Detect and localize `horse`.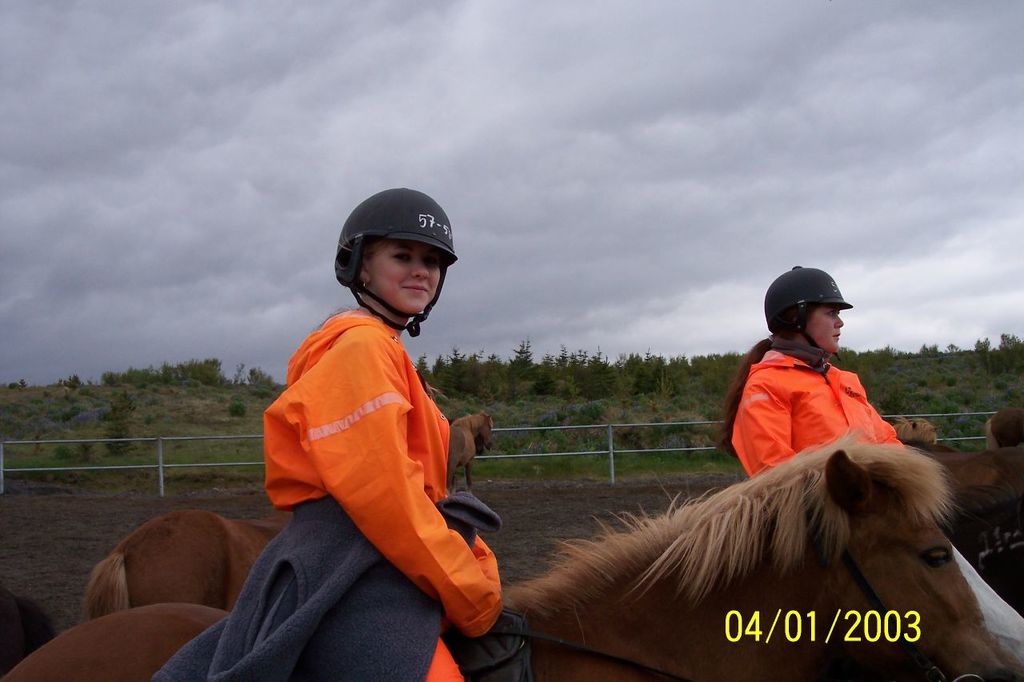
Localized at 905 446 1023 600.
